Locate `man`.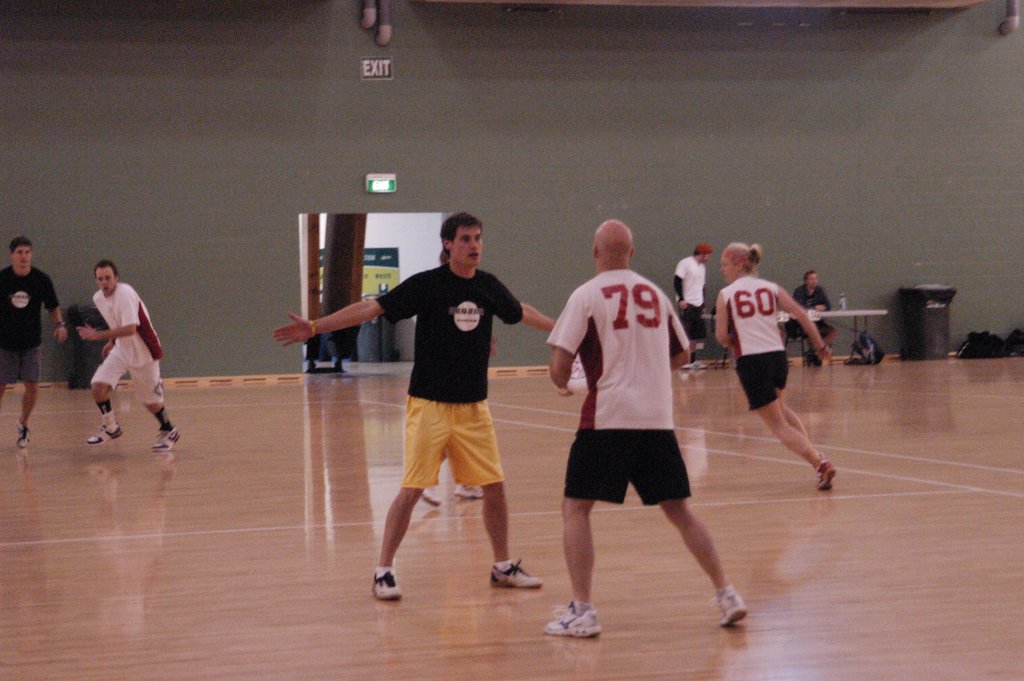
Bounding box: detection(541, 211, 740, 641).
